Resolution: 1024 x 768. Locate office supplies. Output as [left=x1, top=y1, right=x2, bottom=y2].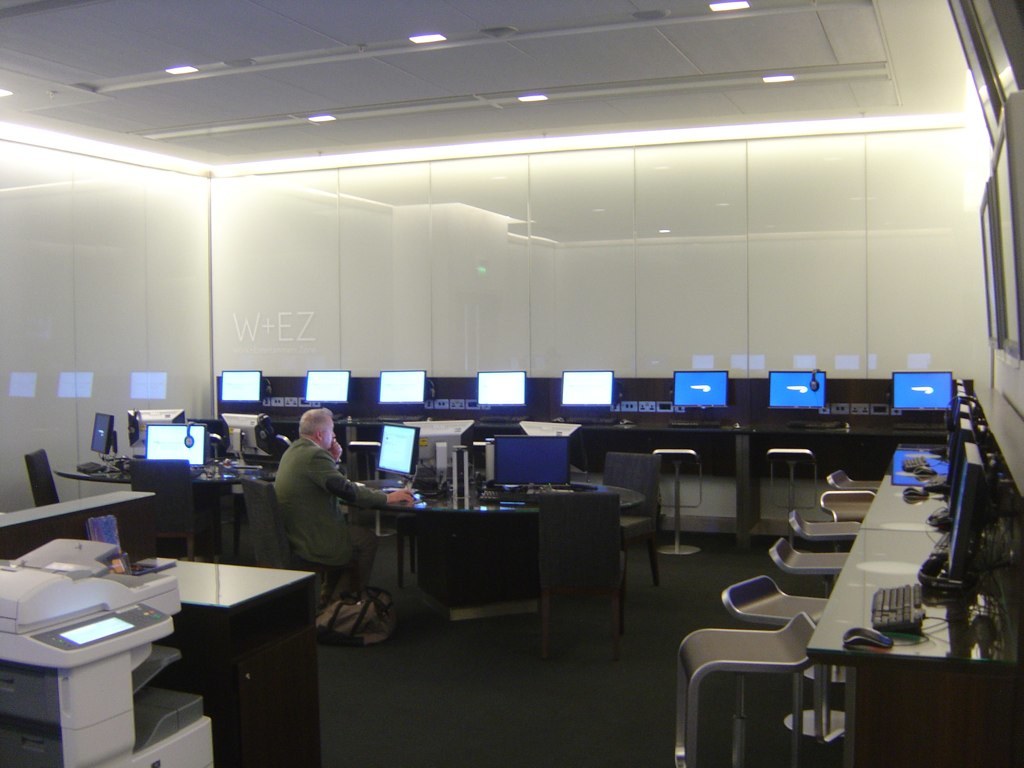
[left=766, top=446, right=811, bottom=544].
